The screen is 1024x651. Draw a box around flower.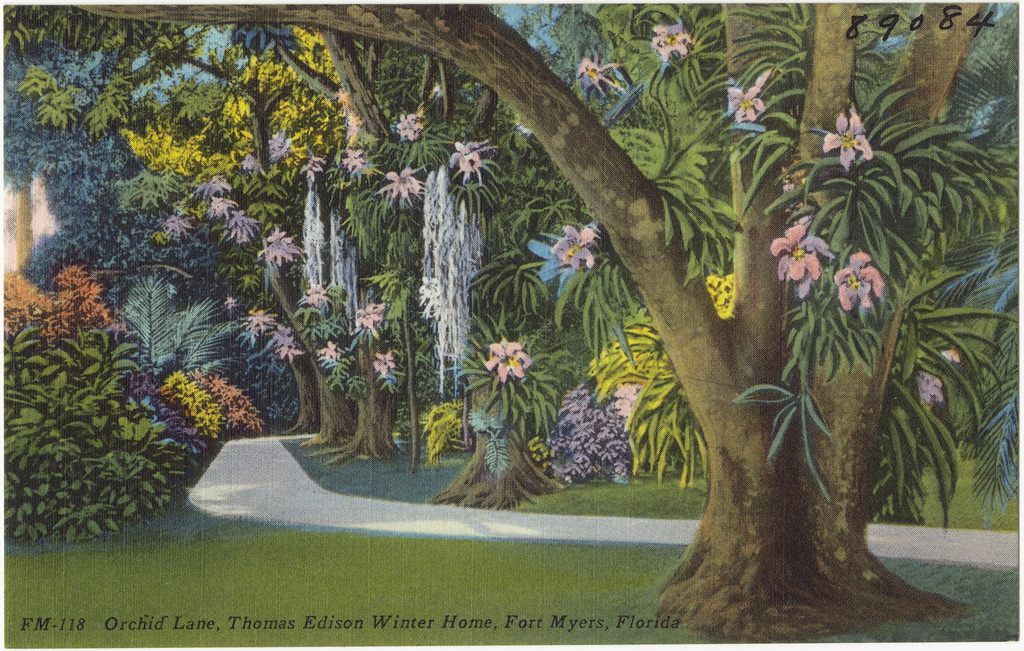
detection(549, 225, 597, 273).
